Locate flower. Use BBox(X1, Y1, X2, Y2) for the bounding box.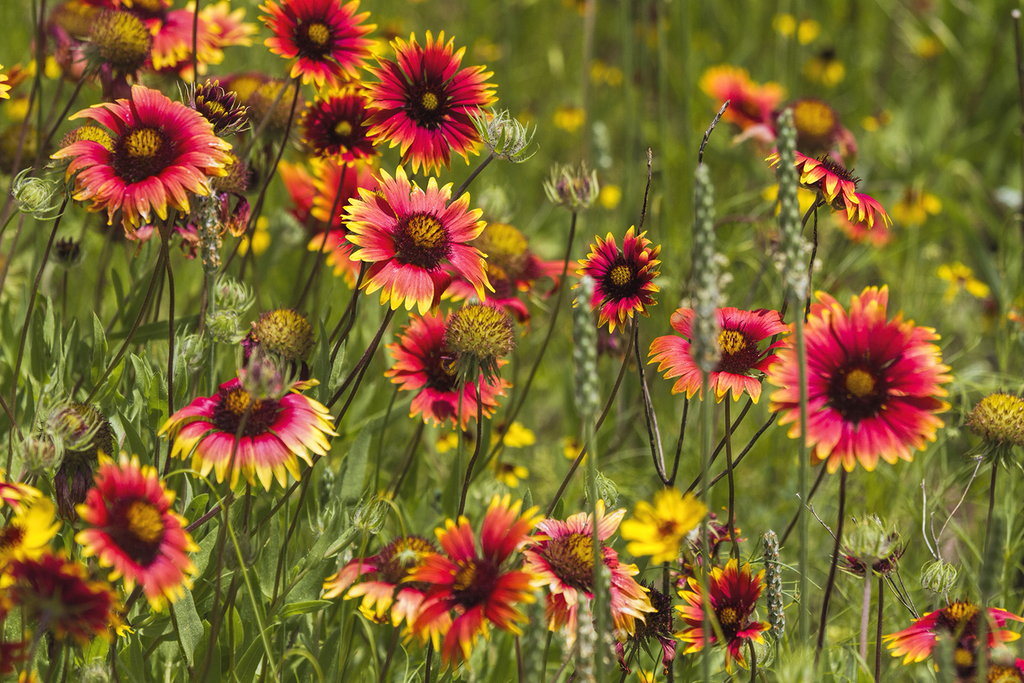
BBox(75, 451, 195, 613).
